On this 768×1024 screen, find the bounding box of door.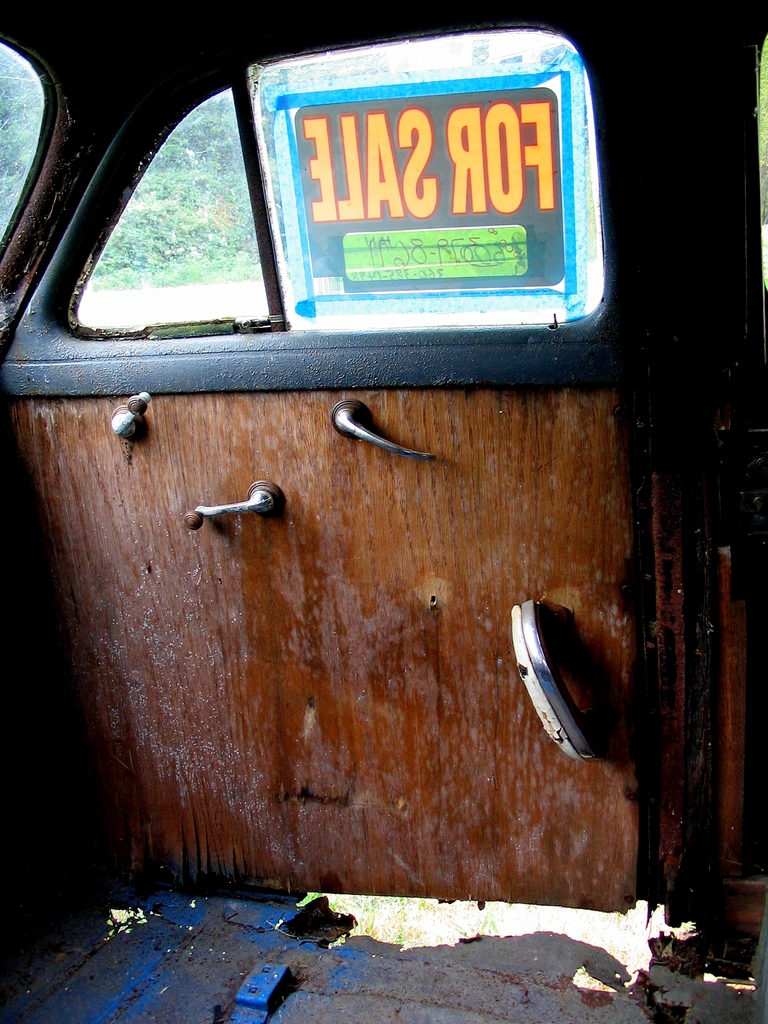
Bounding box: {"left": 0, "top": 0, "right": 648, "bottom": 904}.
